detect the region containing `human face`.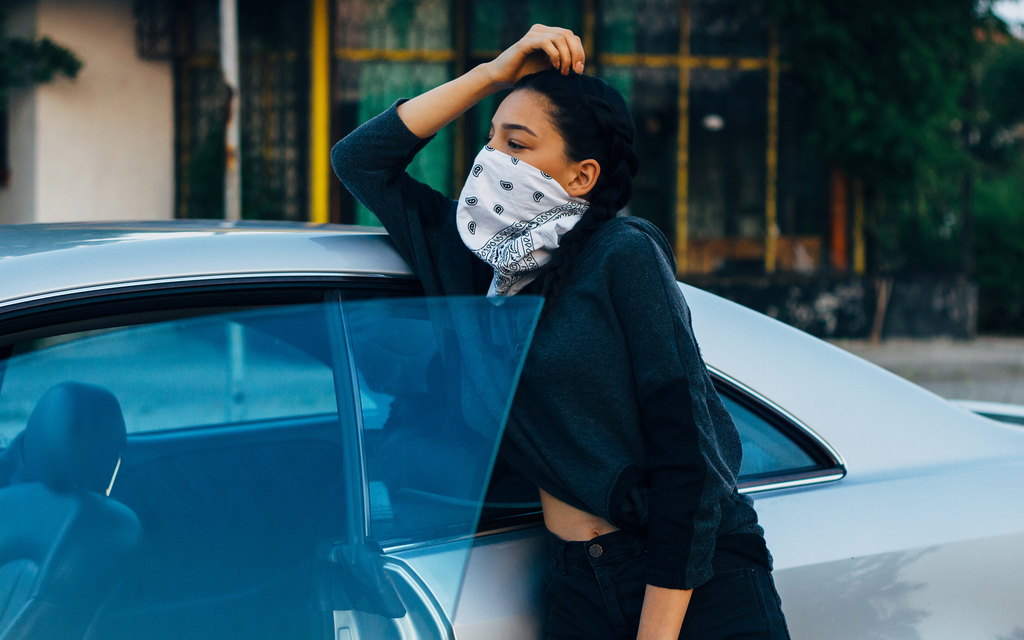
bbox=(483, 87, 577, 193).
